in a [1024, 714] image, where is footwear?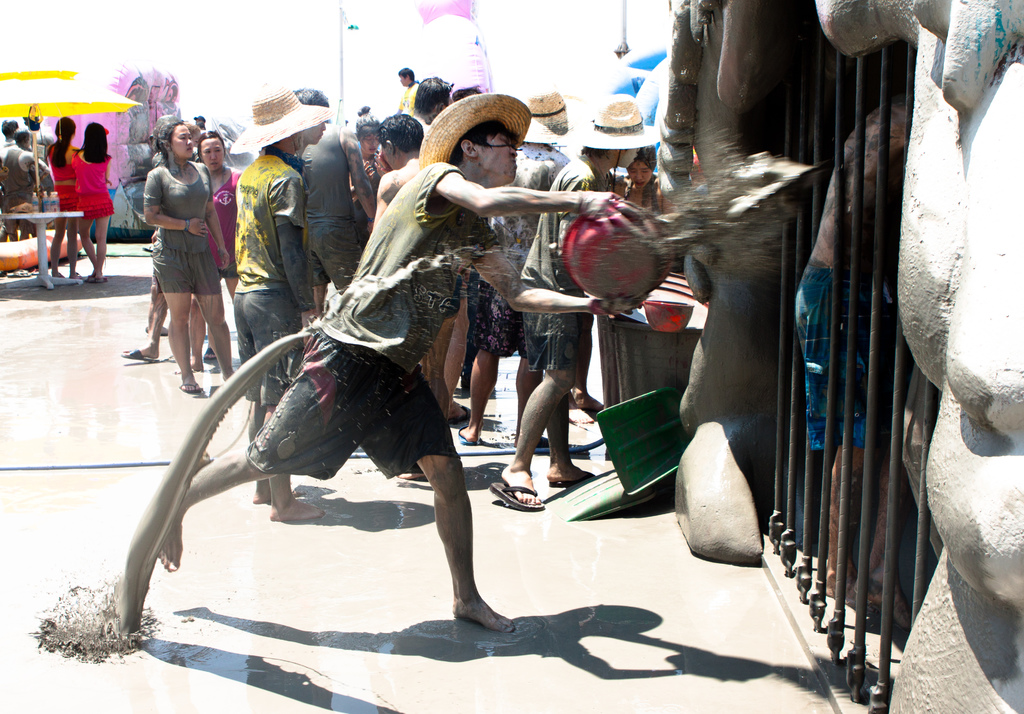
region(202, 347, 220, 359).
